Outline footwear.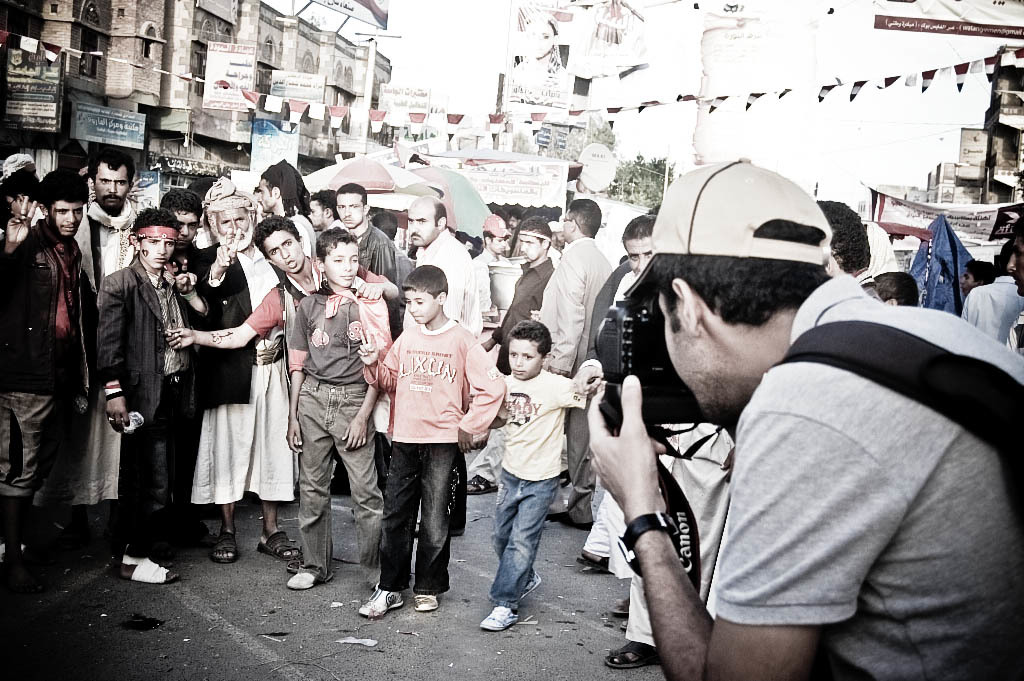
Outline: (left=354, top=581, right=403, bottom=618).
